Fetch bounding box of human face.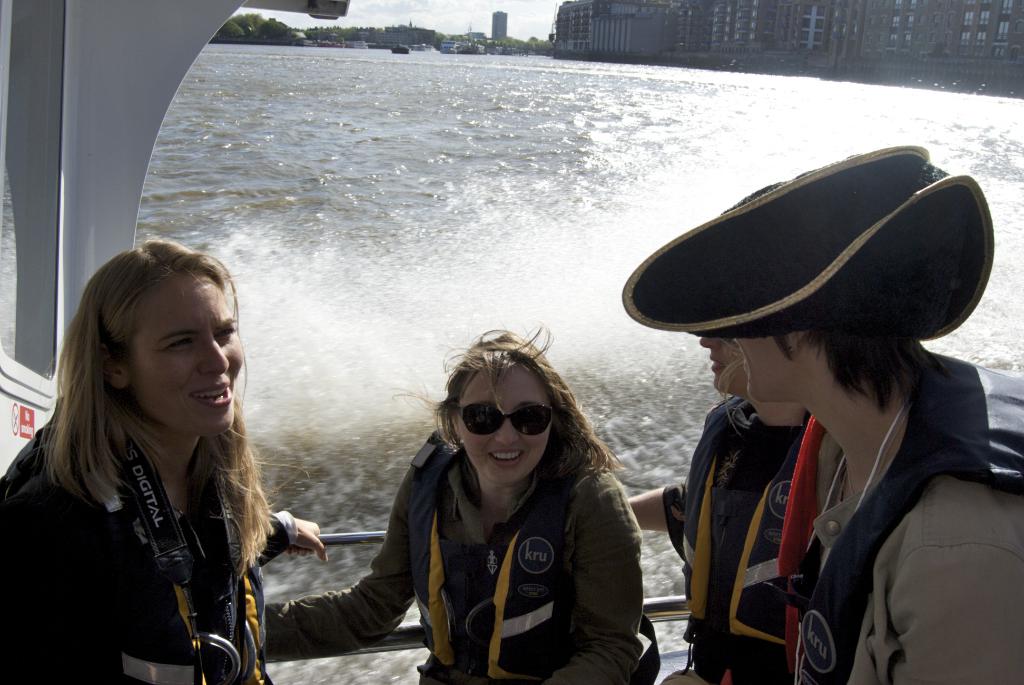
Bbox: <bbox>729, 331, 801, 400</bbox>.
